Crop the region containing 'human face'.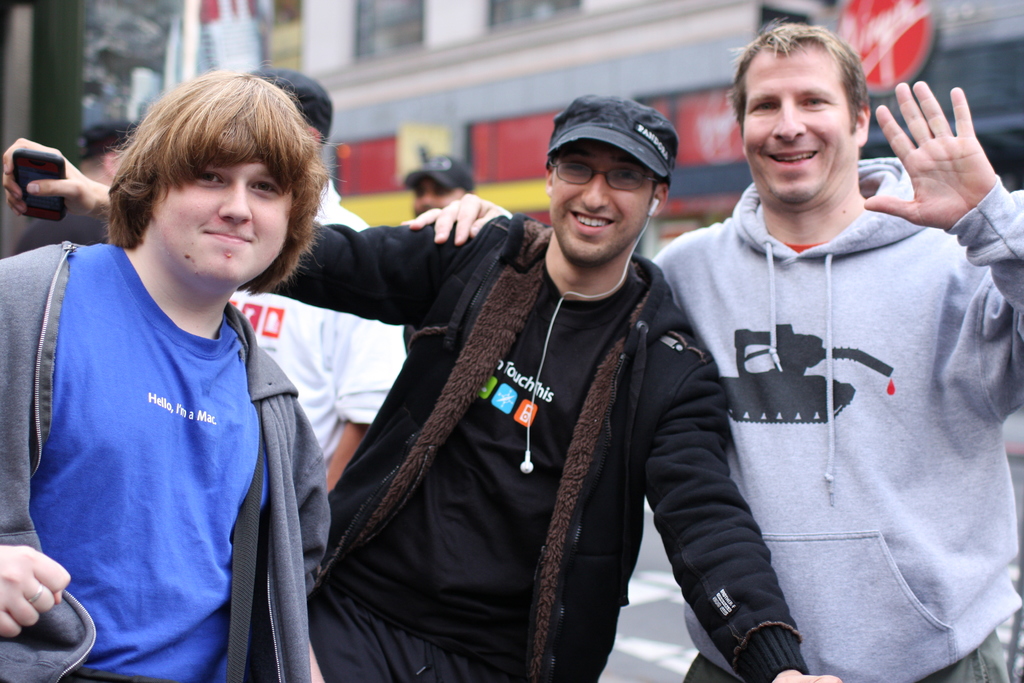
Crop region: crop(154, 161, 294, 276).
